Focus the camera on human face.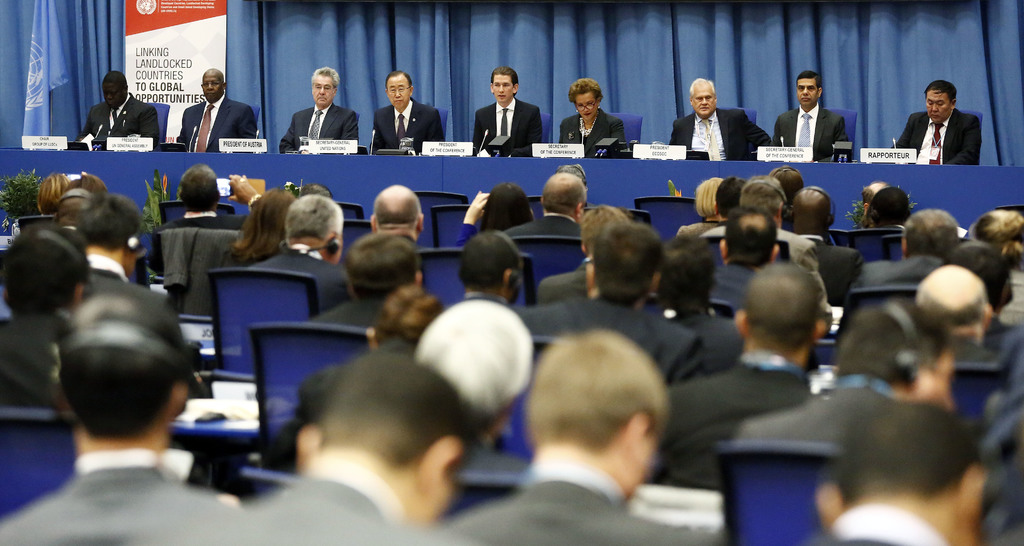
Focus region: pyautogui.locateOnScreen(576, 92, 595, 120).
